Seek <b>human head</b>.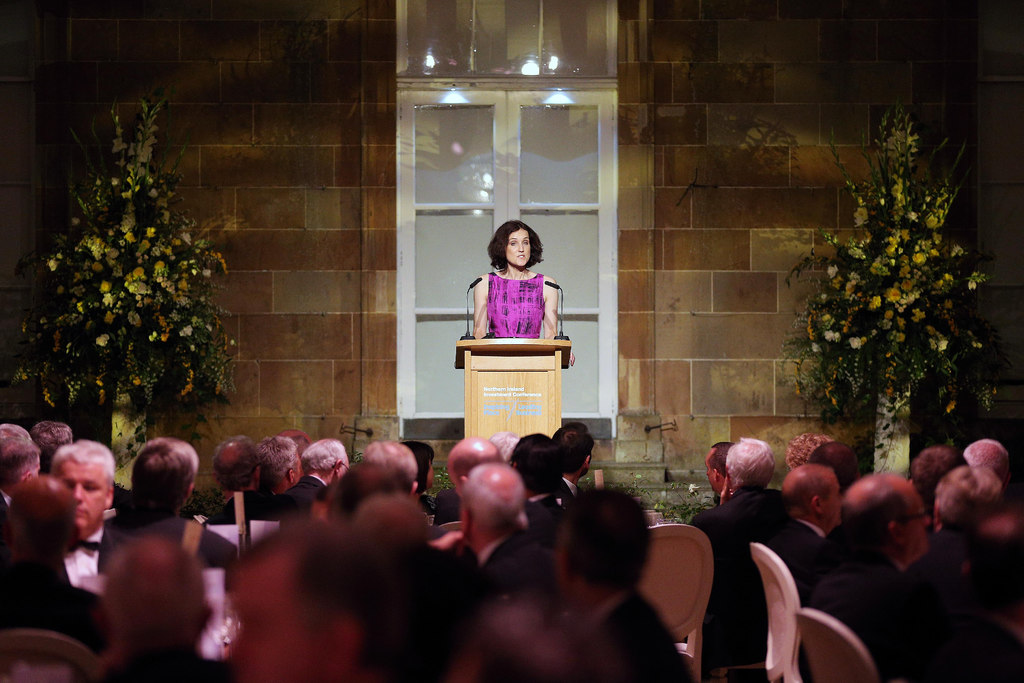
[704, 437, 734, 493].
